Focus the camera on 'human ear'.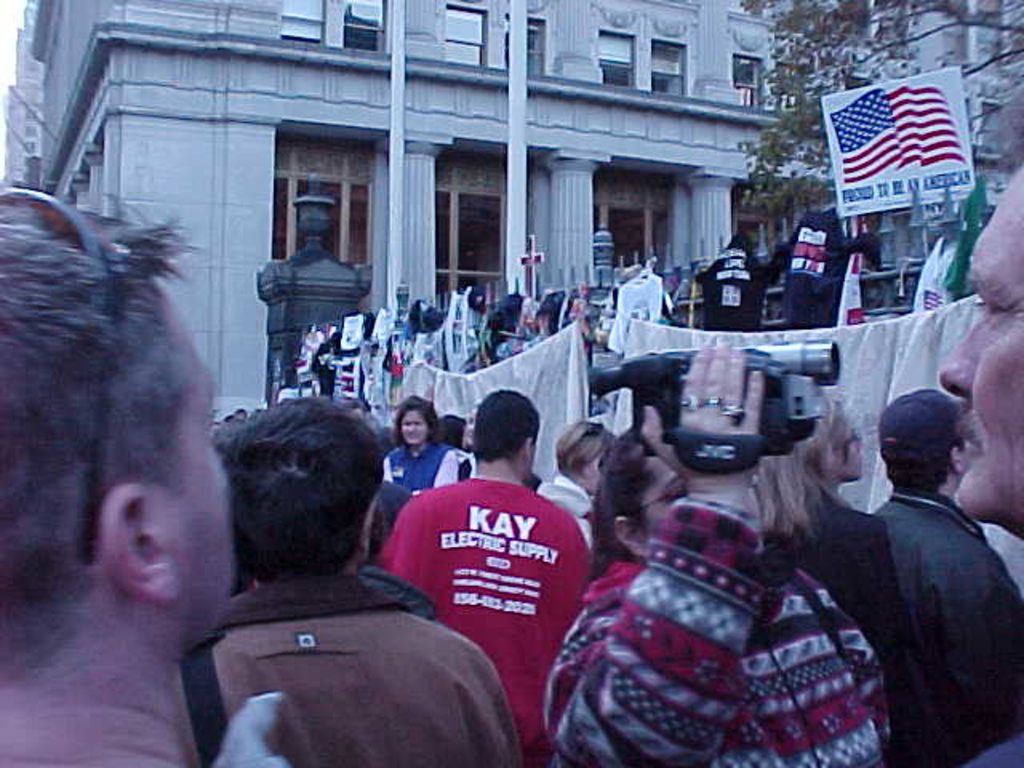
Focus region: (left=93, top=483, right=178, bottom=597).
